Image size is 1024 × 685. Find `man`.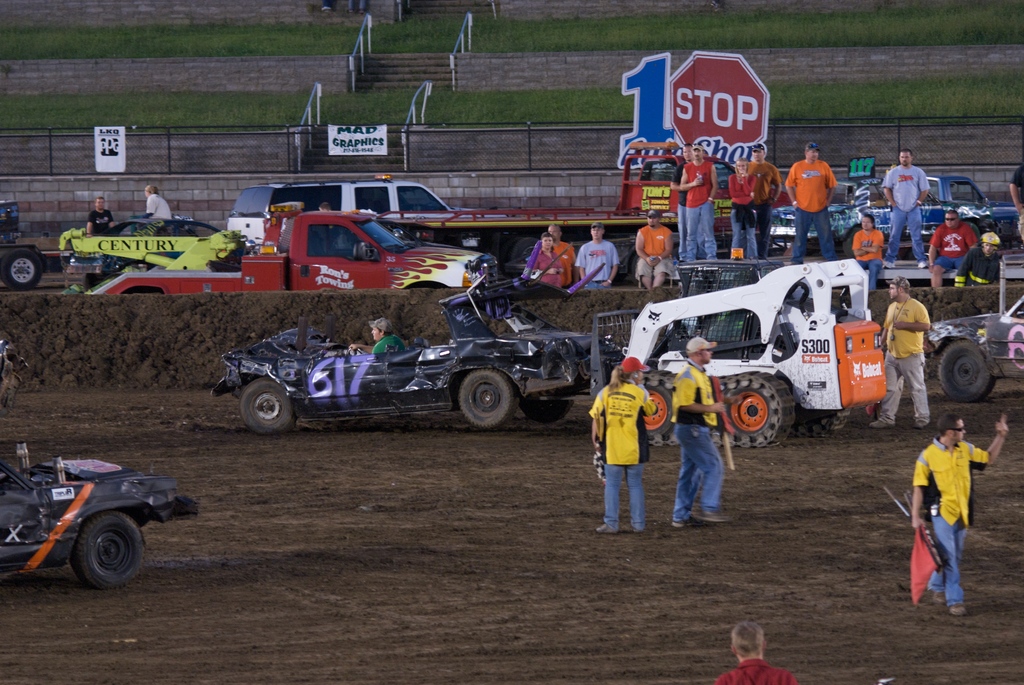
[911, 409, 991, 617].
